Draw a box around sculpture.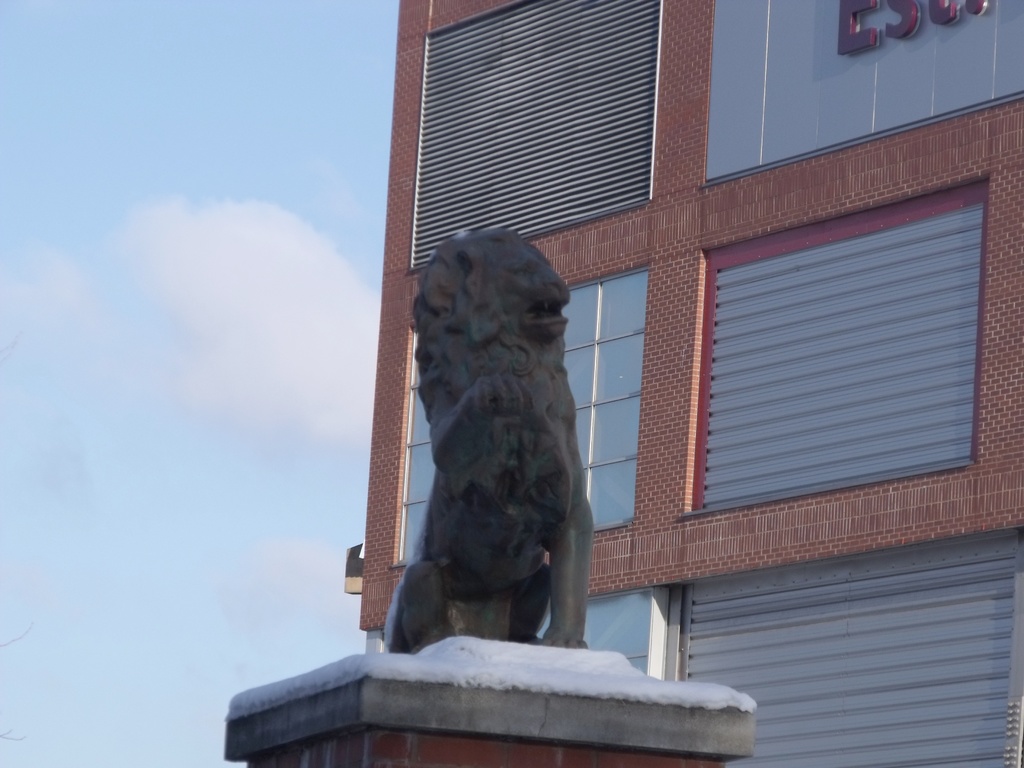
left=366, top=219, right=607, bottom=680.
